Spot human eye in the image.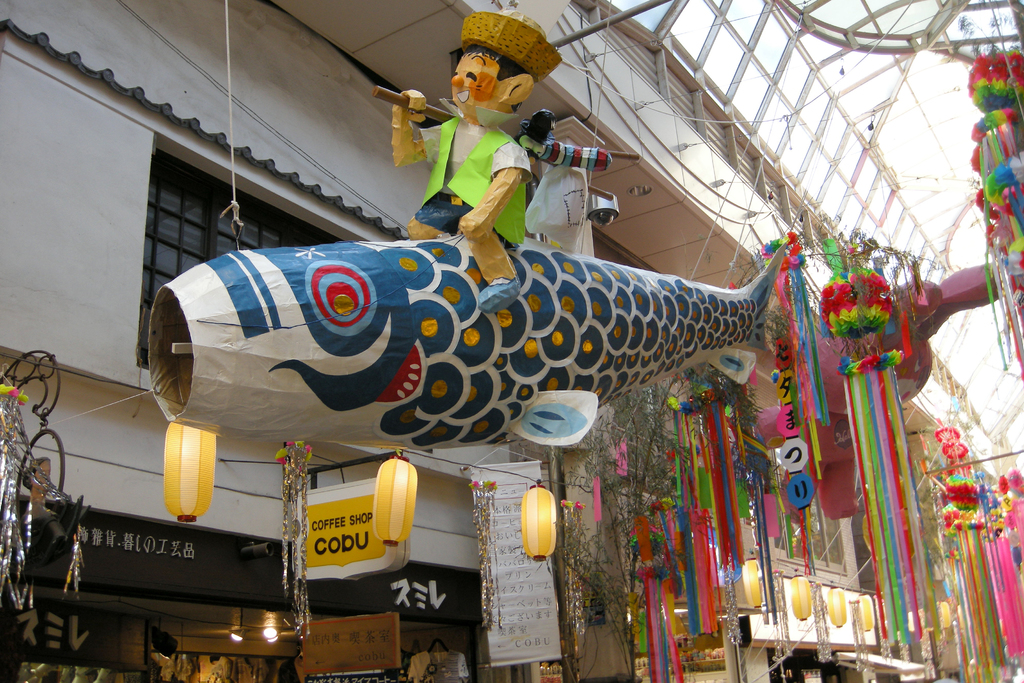
human eye found at Rect(463, 65, 481, 83).
